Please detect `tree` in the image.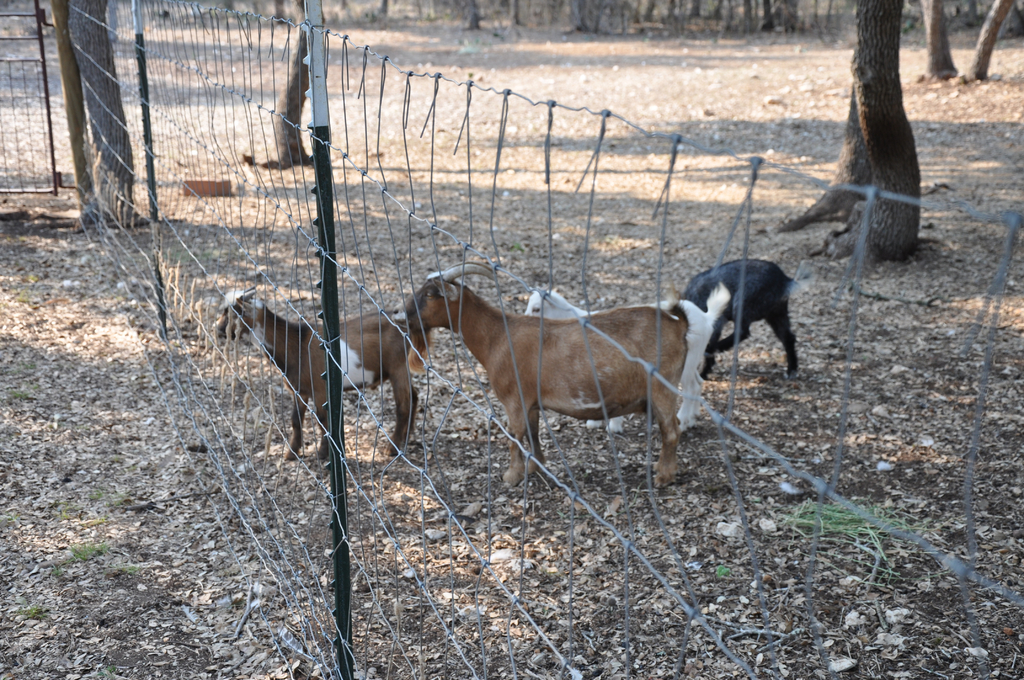
<bbox>68, 0, 147, 236</bbox>.
